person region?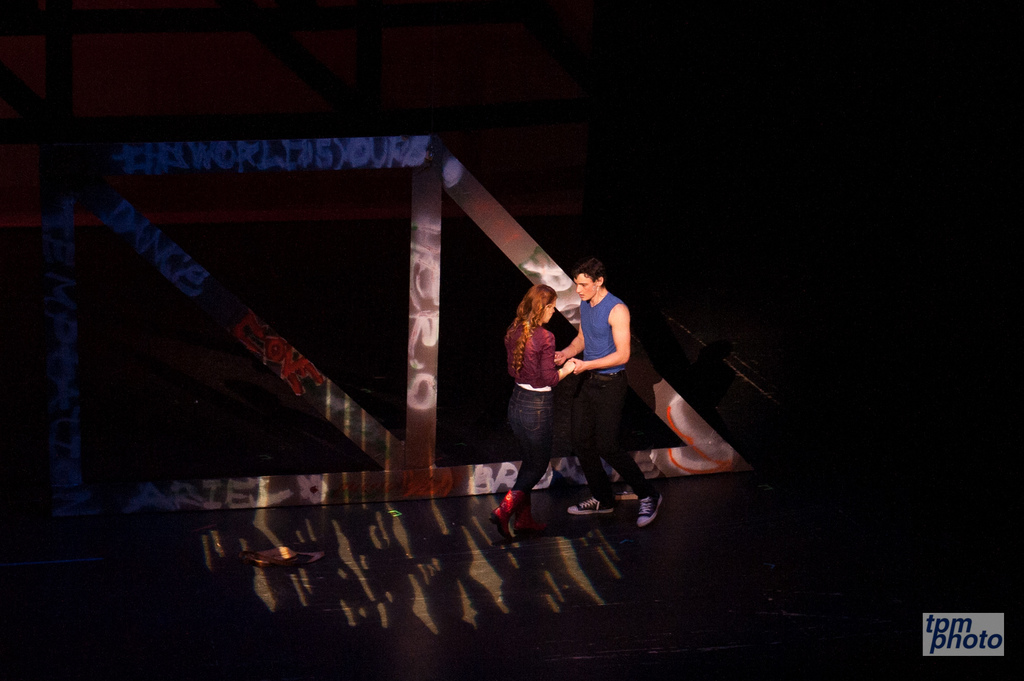
545 262 667 531
